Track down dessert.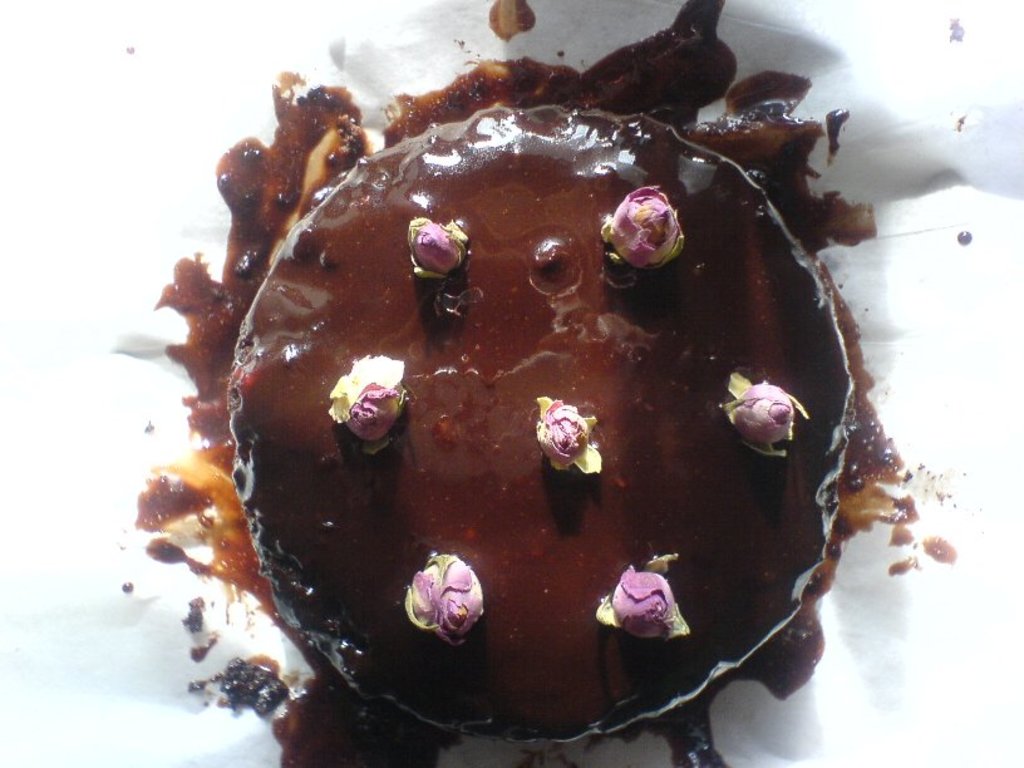
Tracked to 125 25 920 734.
